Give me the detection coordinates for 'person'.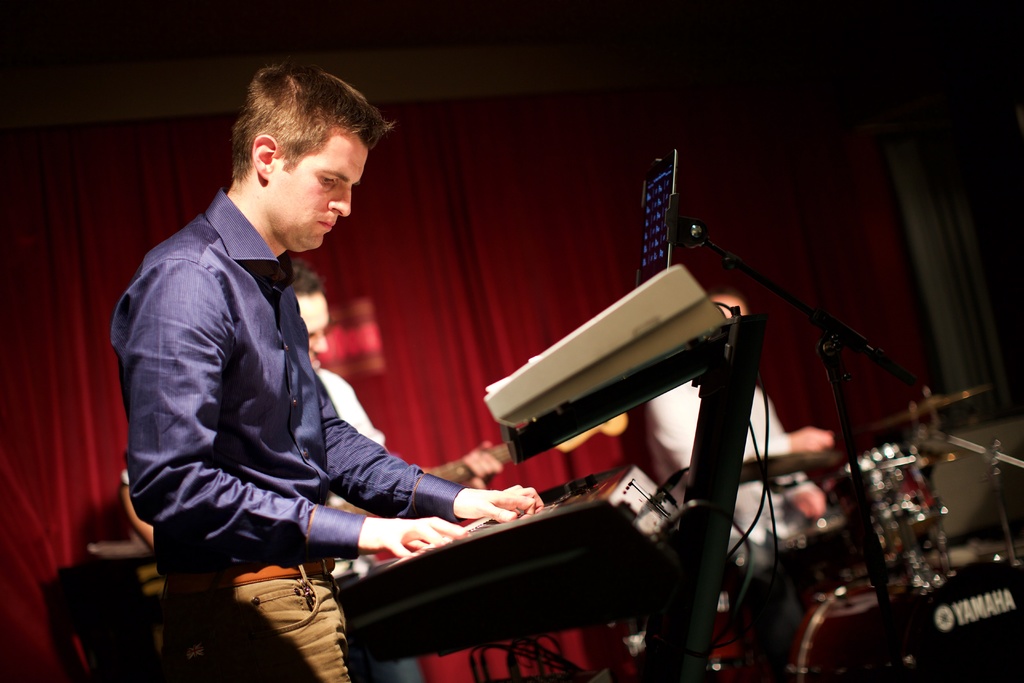
(646,292,835,682).
